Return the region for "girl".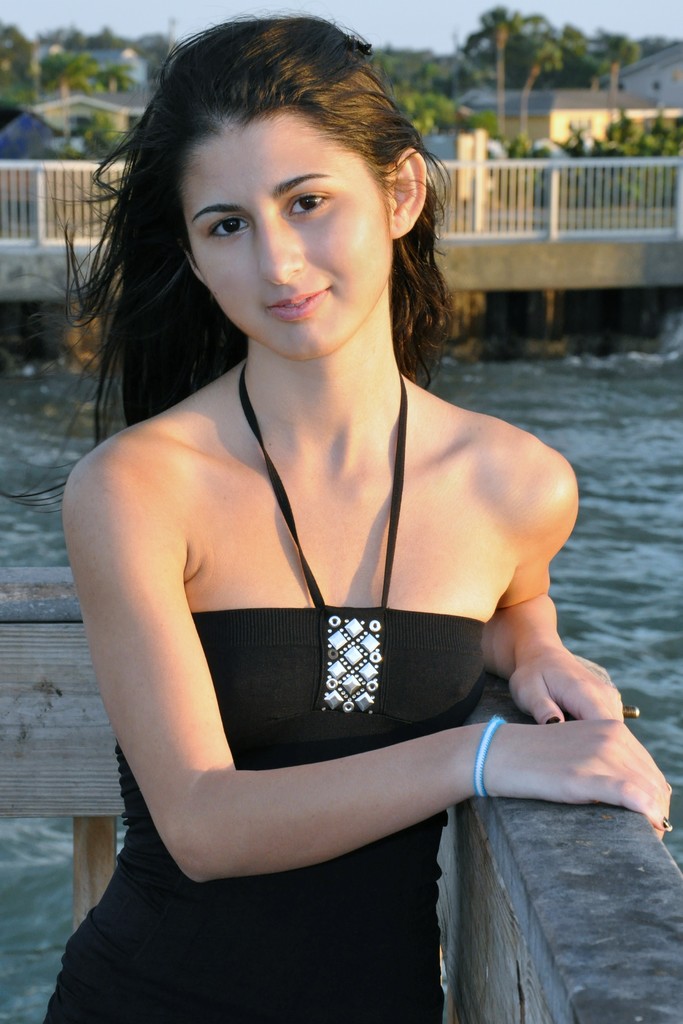
BBox(0, 8, 679, 1023).
